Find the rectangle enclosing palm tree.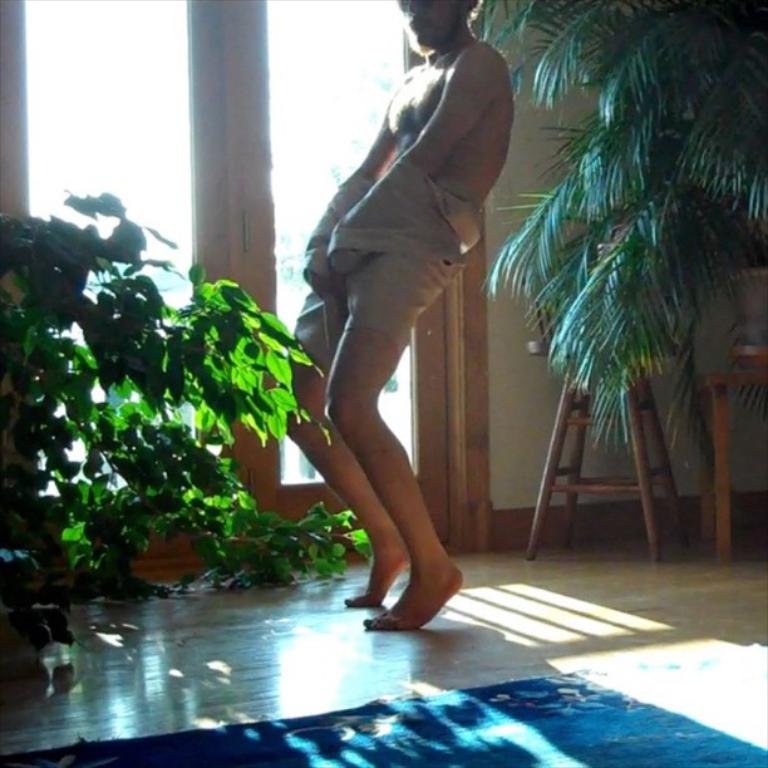
[left=458, top=0, right=767, bottom=481].
